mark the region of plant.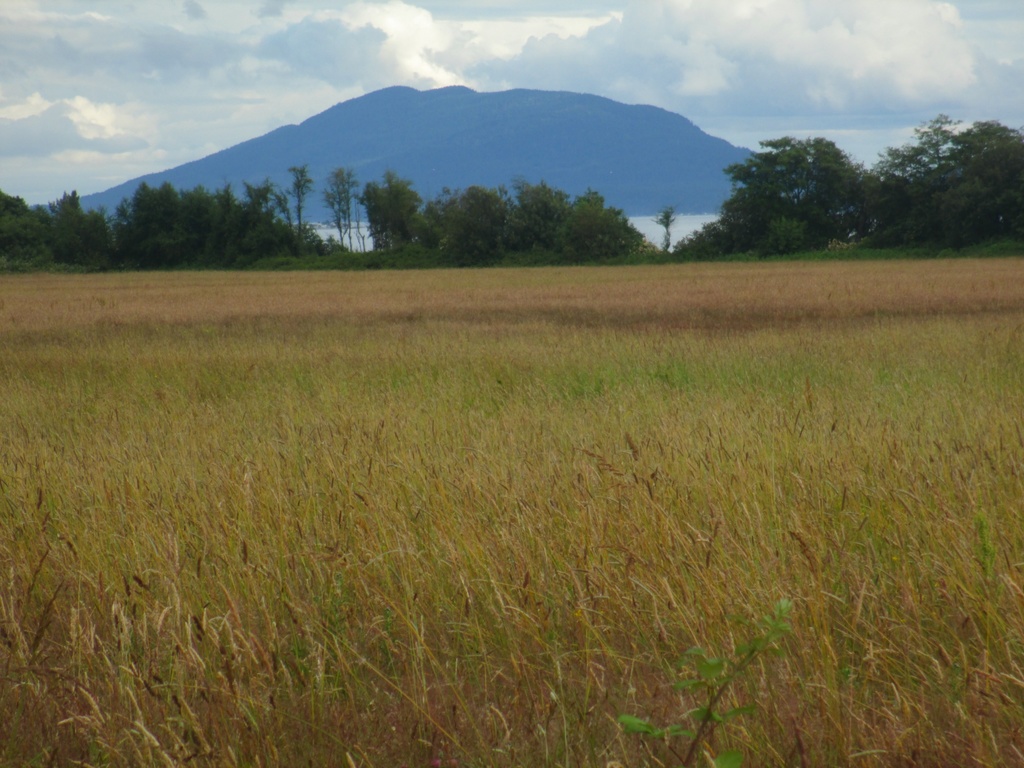
Region: 1 262 1023 767.
